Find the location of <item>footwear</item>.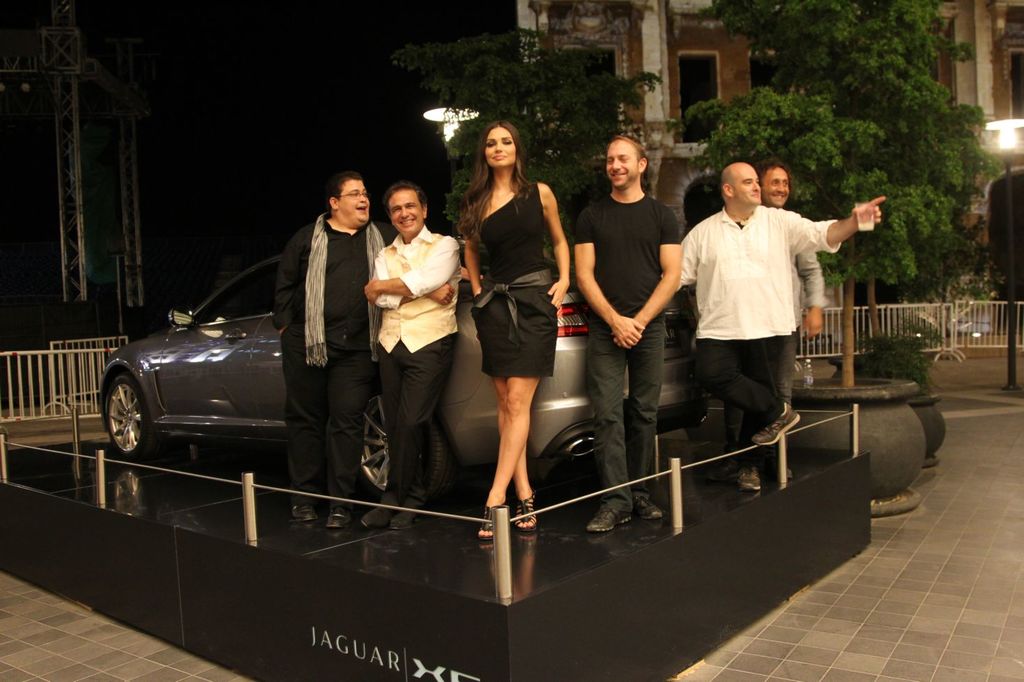
Location: detection(636, 497, 664, 518).
